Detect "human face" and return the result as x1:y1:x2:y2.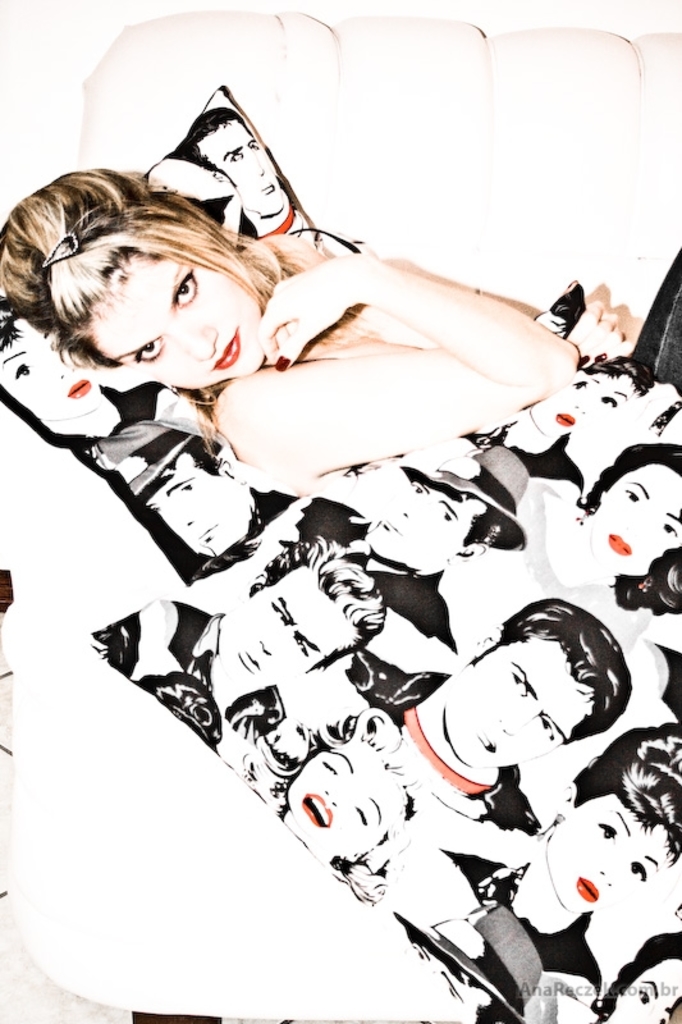
537:795:669:914.
